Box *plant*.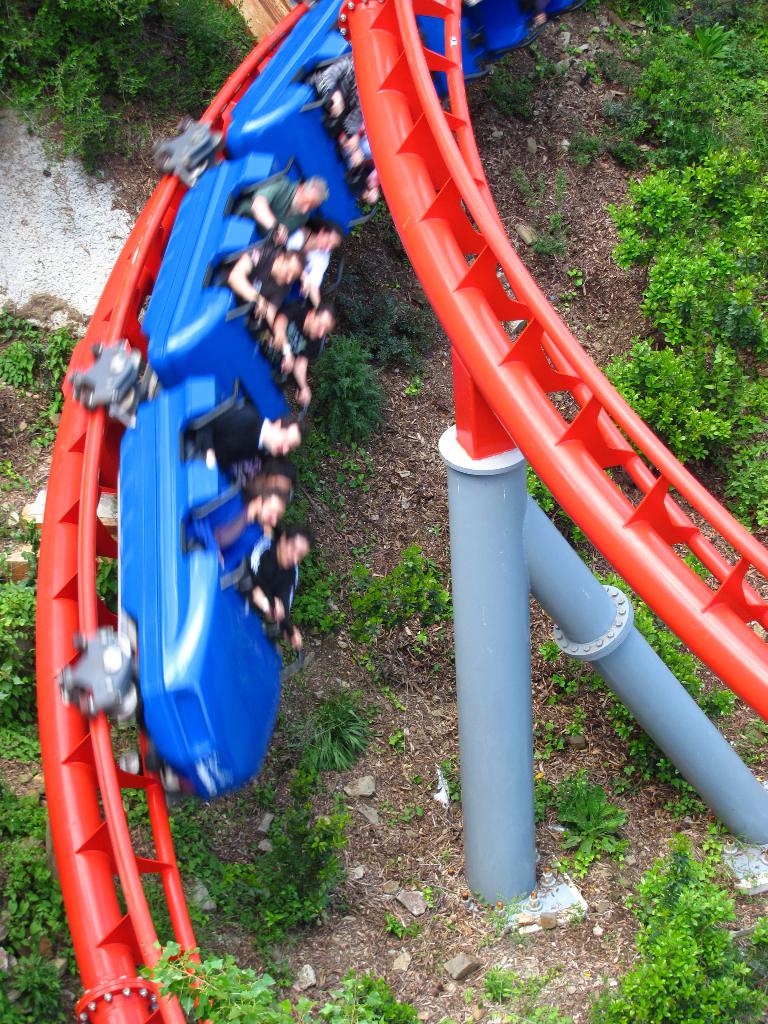
(207, 778, 367, 932).
